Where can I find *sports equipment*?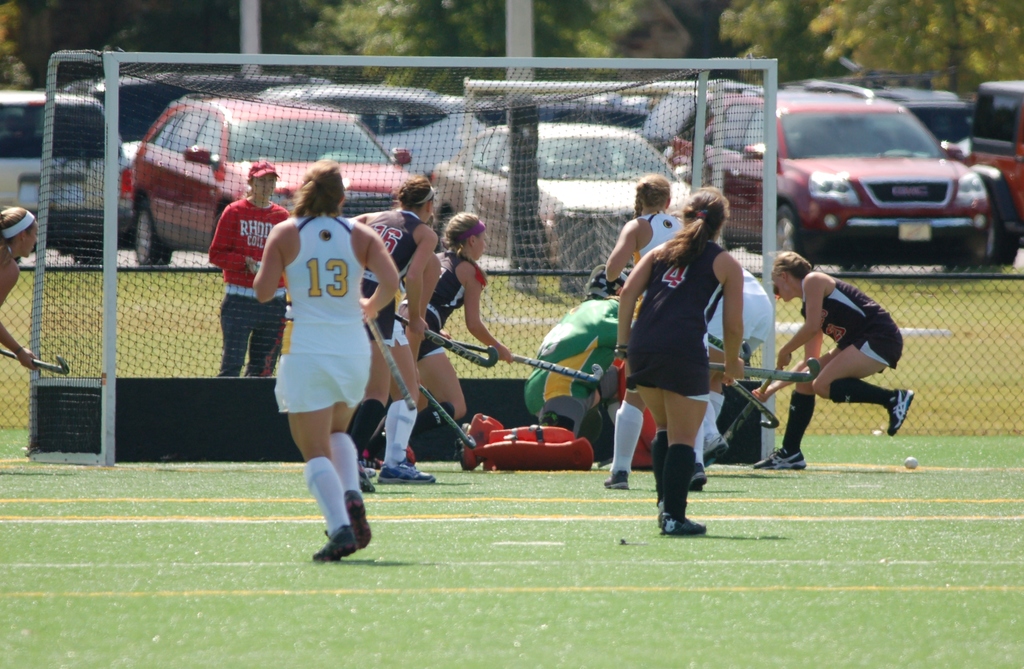
You can find it at 736/379/781/426.
